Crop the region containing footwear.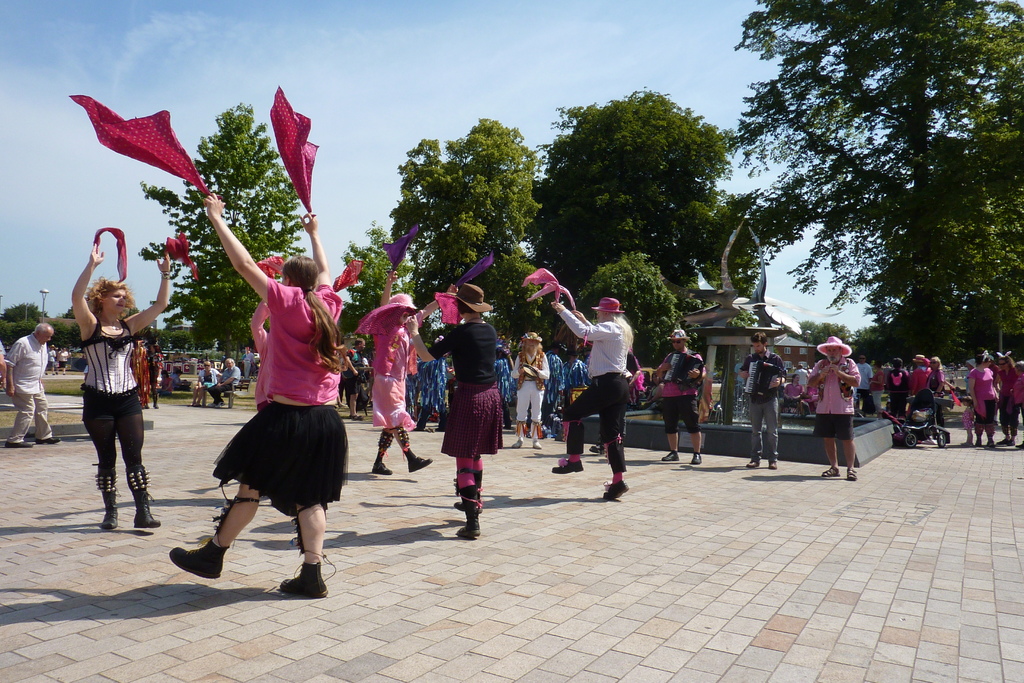
Crop region: pyautogui.locateOnScreen(606, 478, 628, 500).
